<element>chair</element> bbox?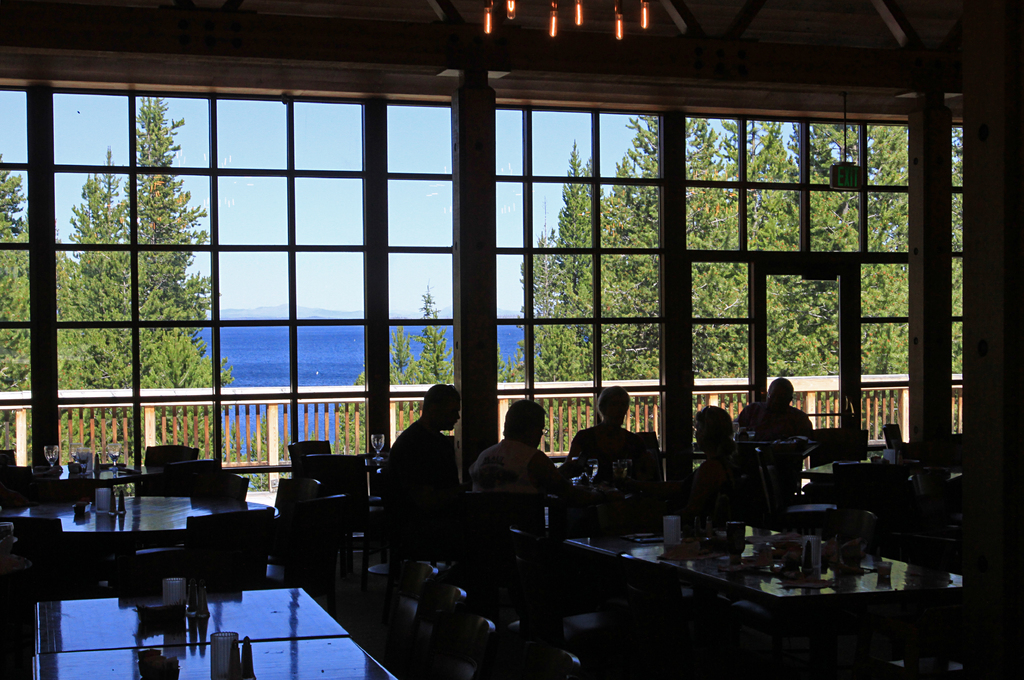
<bbox>141, 443, 196, 487</bbox>
